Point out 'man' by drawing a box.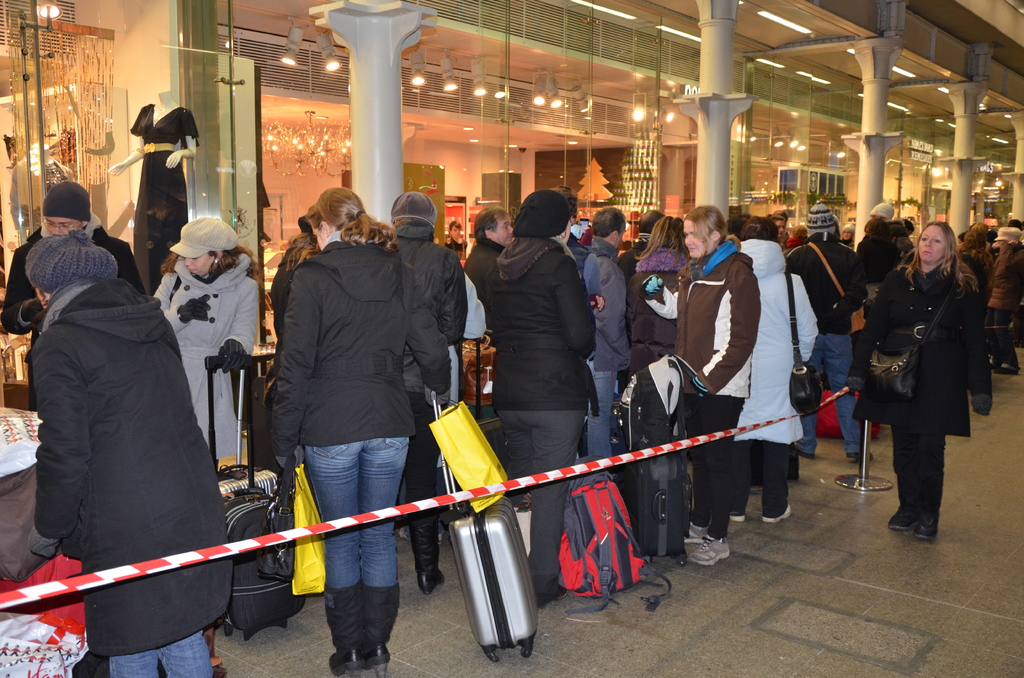
<region>765, 193, 876, 476</region>.
